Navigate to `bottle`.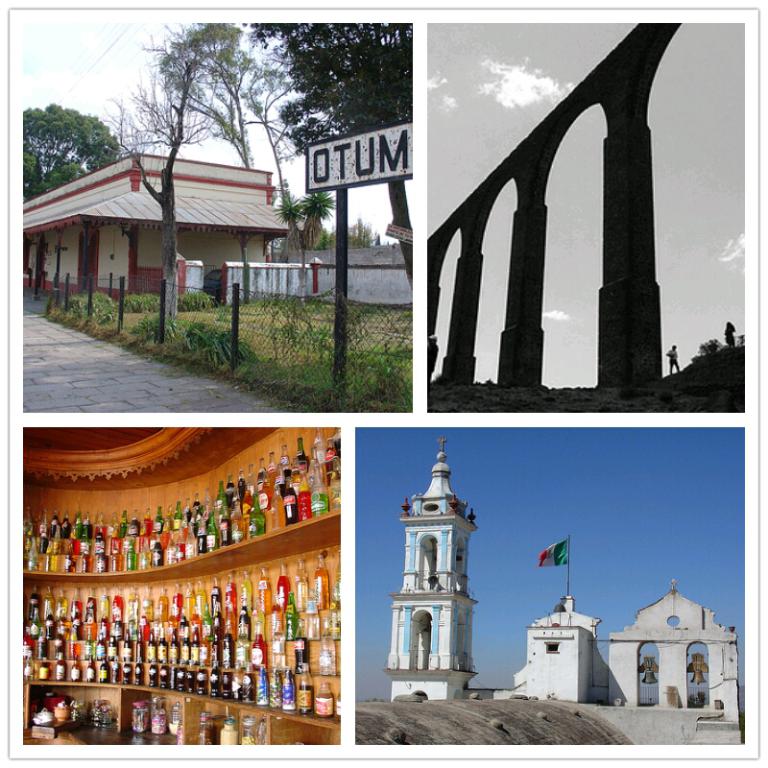
Navigation target: {"x1": 276, "y1": 561, "x2": 291, "y2": 607}.
